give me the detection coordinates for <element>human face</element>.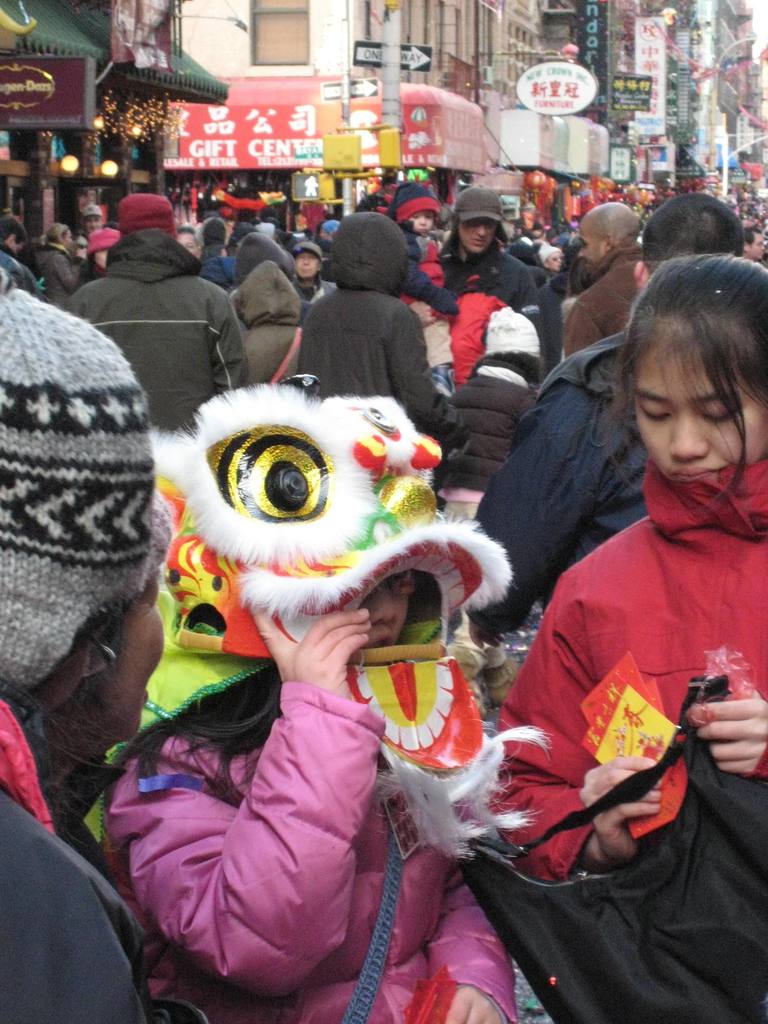
(left=457, top=216, right=498, bottom=257).
